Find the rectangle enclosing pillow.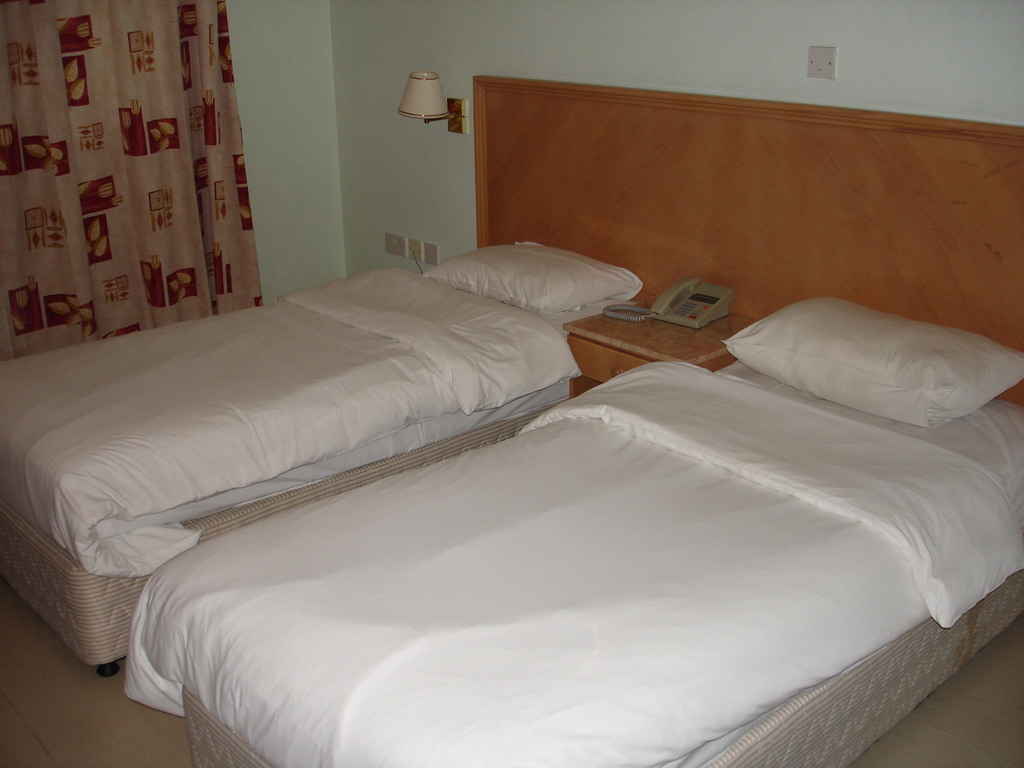
box=[724, 301, 1012, 428].
